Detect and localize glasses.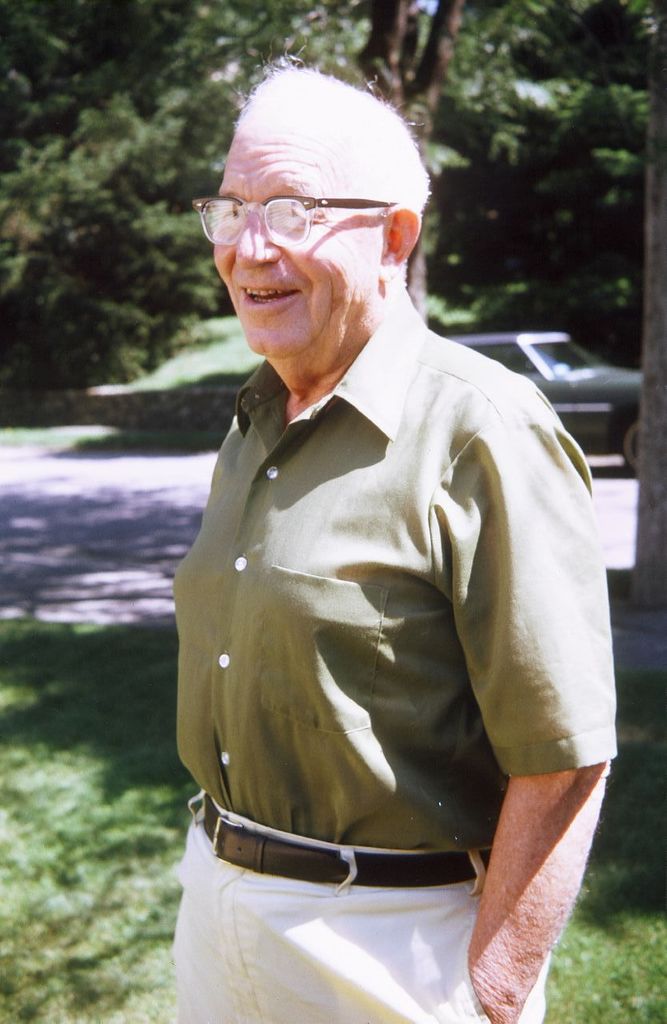
Localized at 189:196:396:247.
